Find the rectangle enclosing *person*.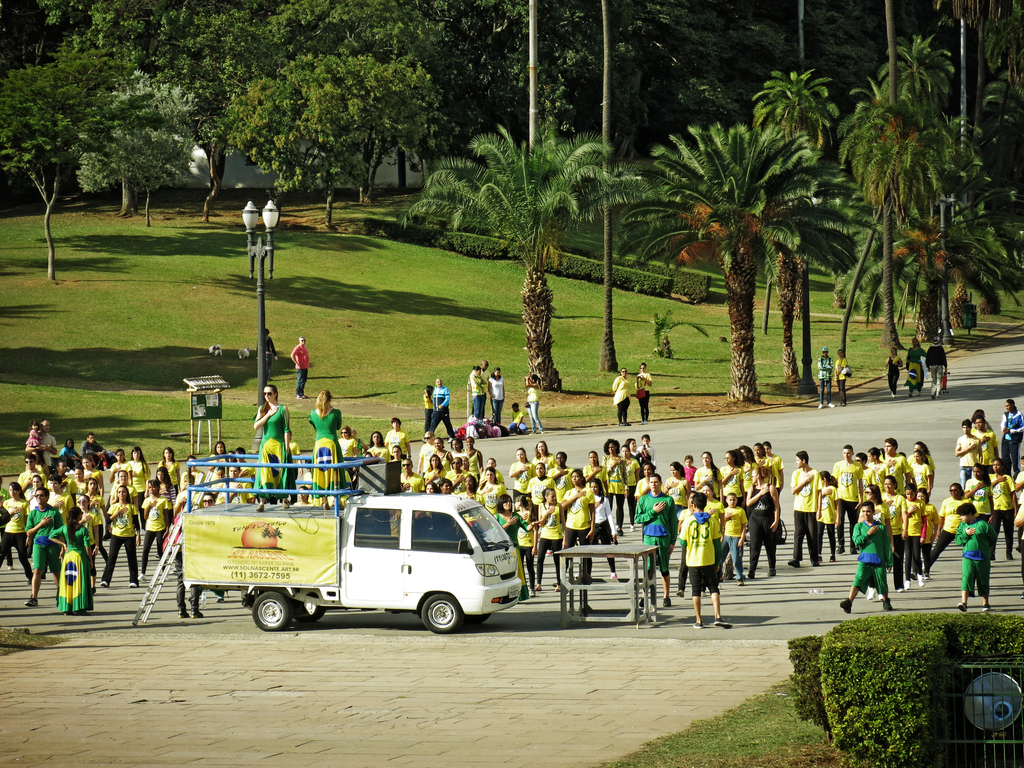
<region>904, 335, 925, 396</region>.
